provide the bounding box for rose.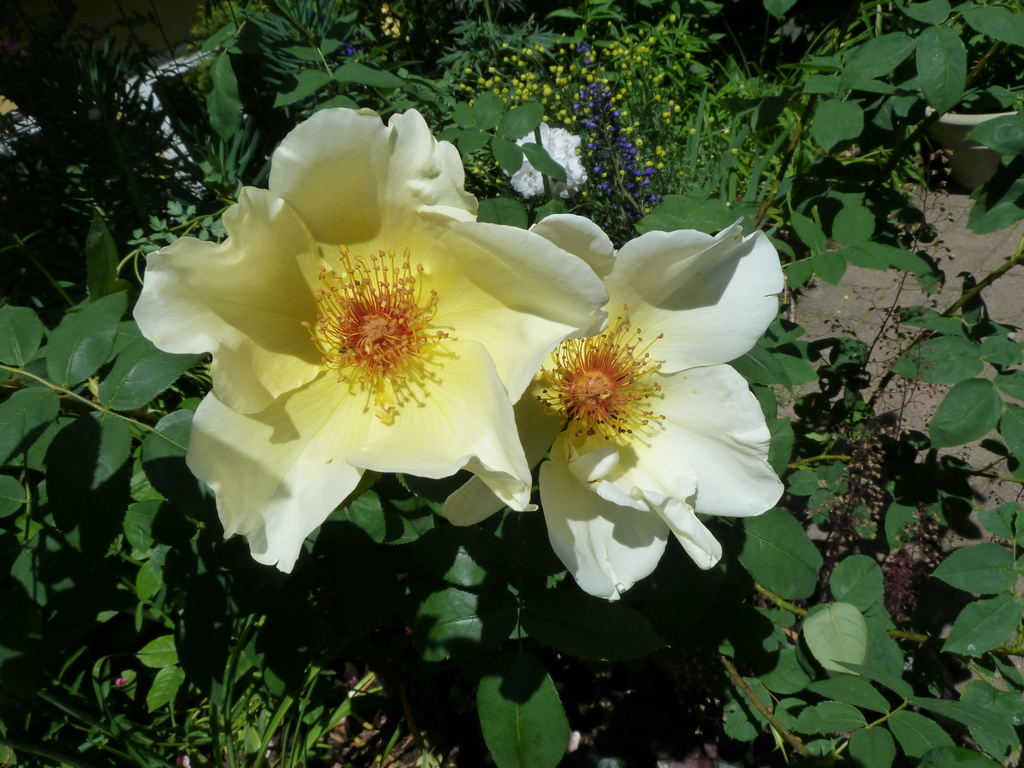
rect(436, 213, 785, 609).
